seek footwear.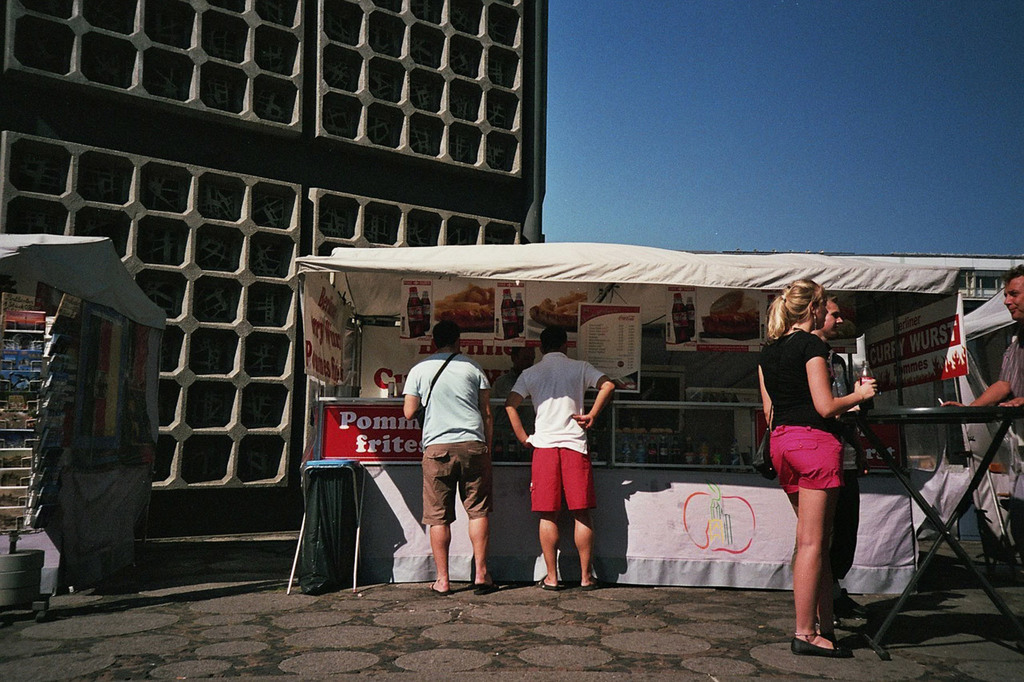
x1=580 y1=586 x2=592 y2=592.
